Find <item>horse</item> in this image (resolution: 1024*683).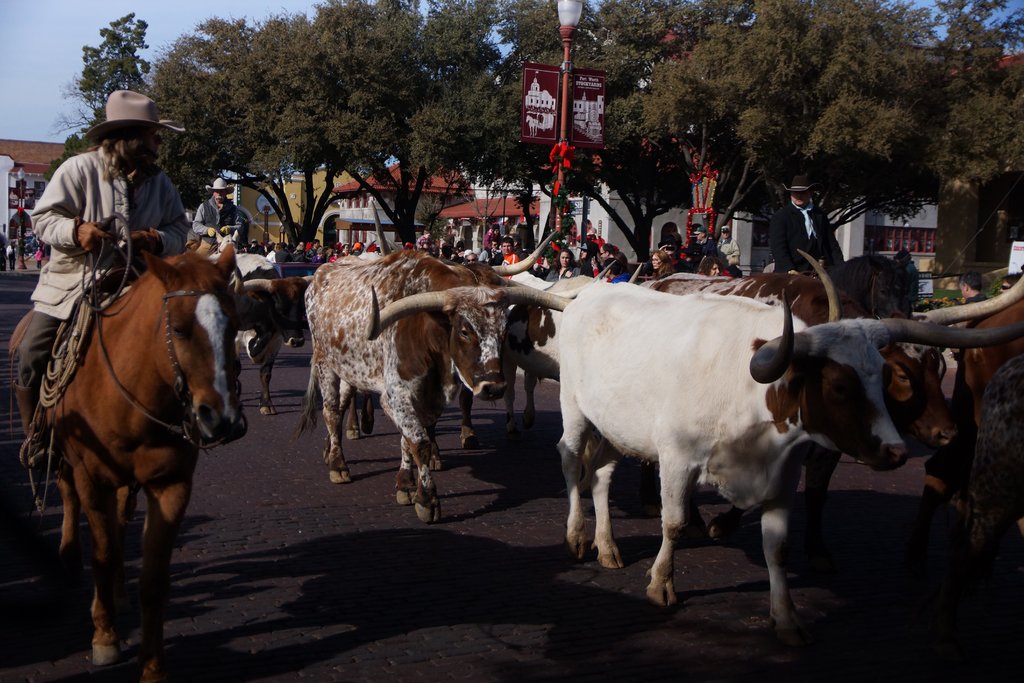
(8,242,247,682).
